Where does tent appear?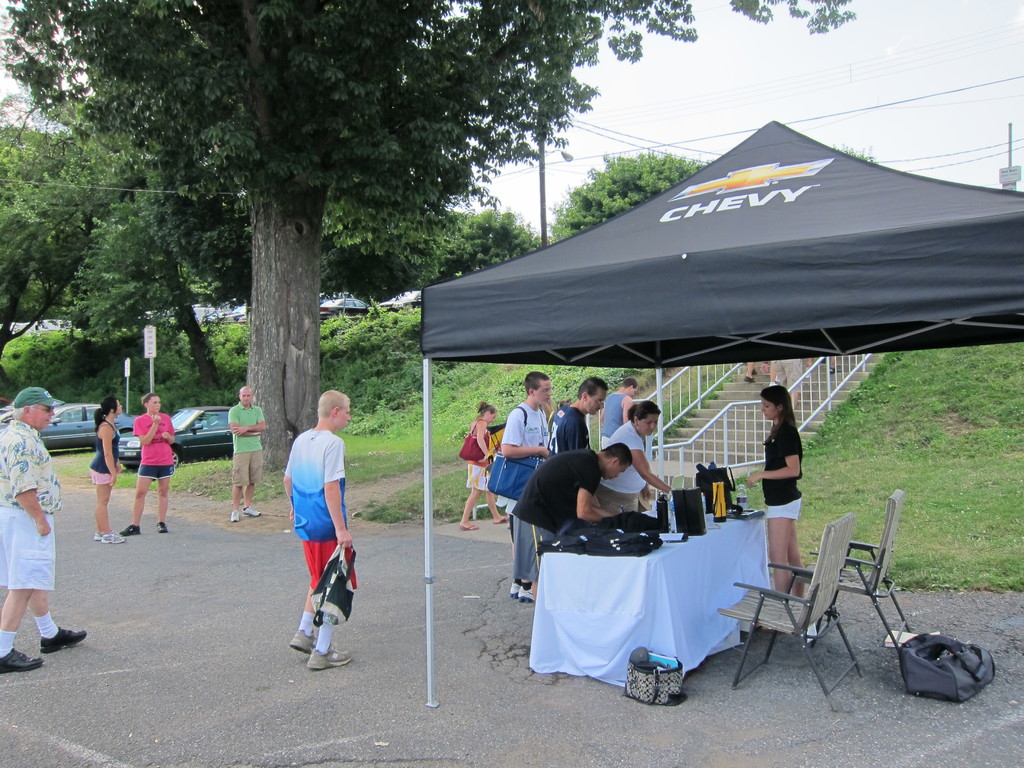
Appears at (left=423, top=116, right=1023, bottom=710).
